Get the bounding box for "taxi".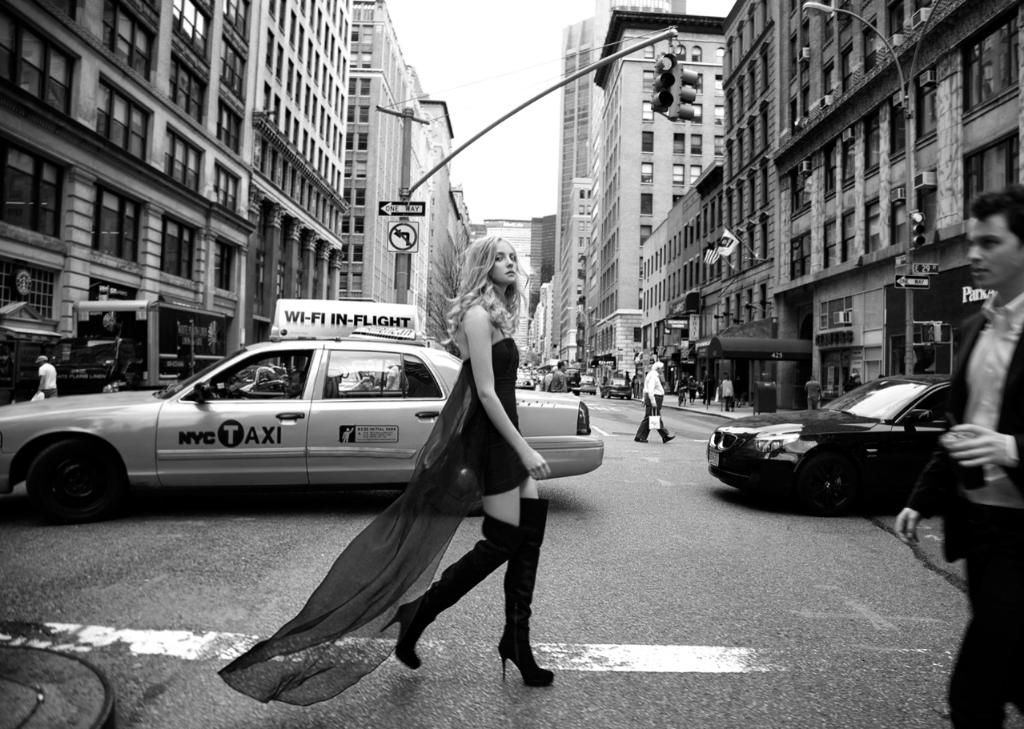
18:314:508:522.
